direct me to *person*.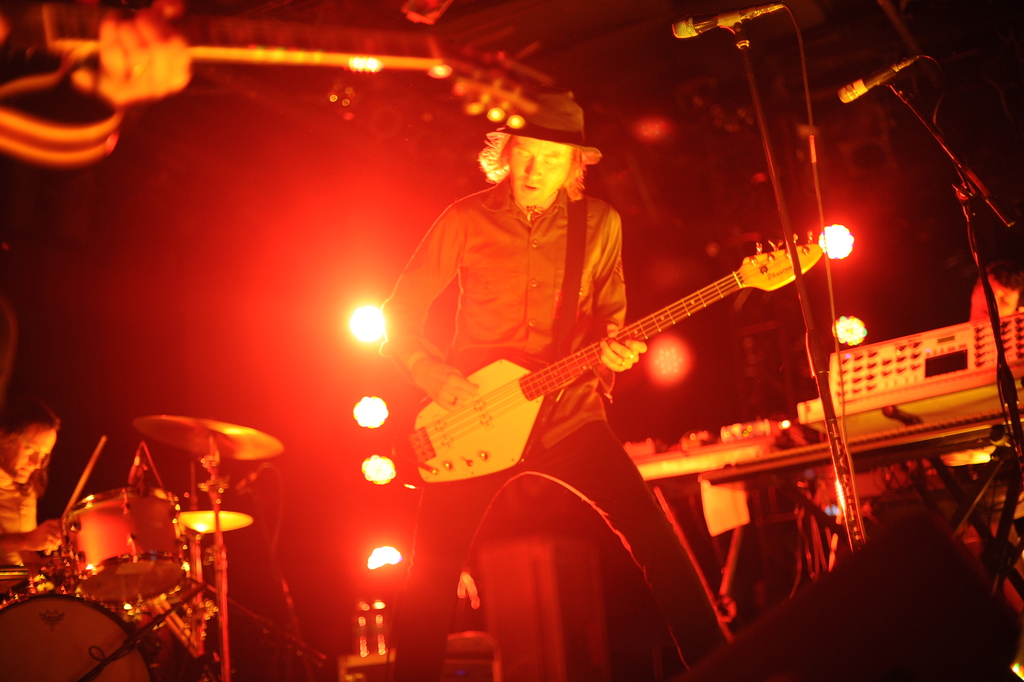
Direction: bbox=(368, 81, 743, 681).
